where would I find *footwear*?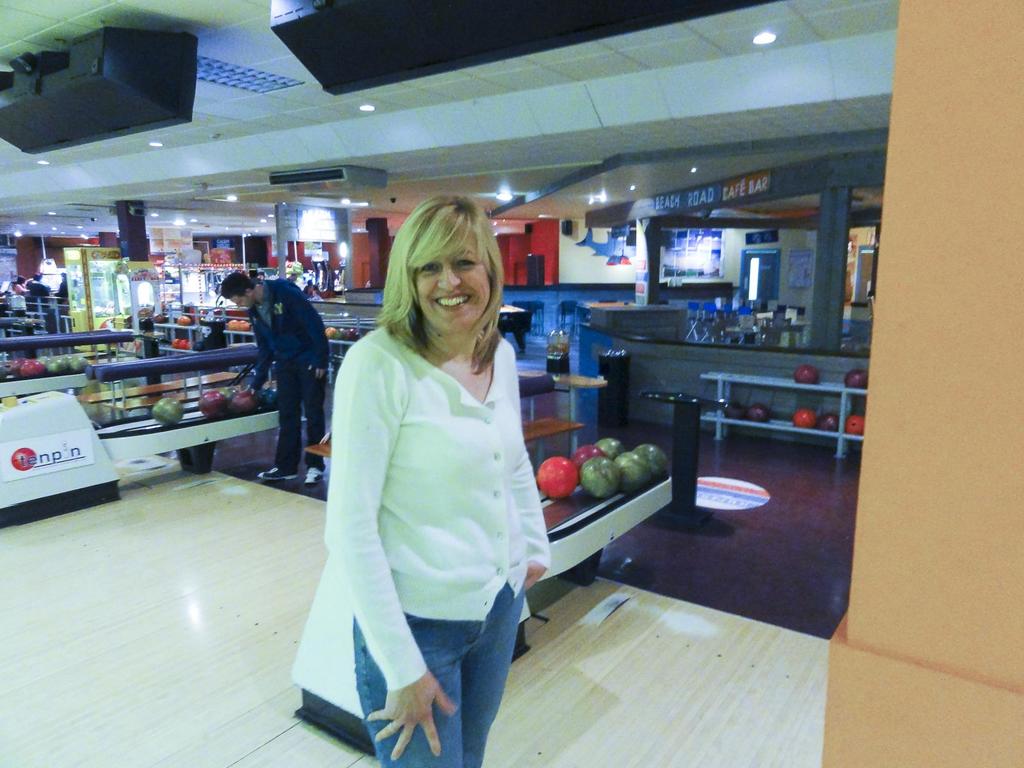
At bbox=(257, 468, 295, 480).
